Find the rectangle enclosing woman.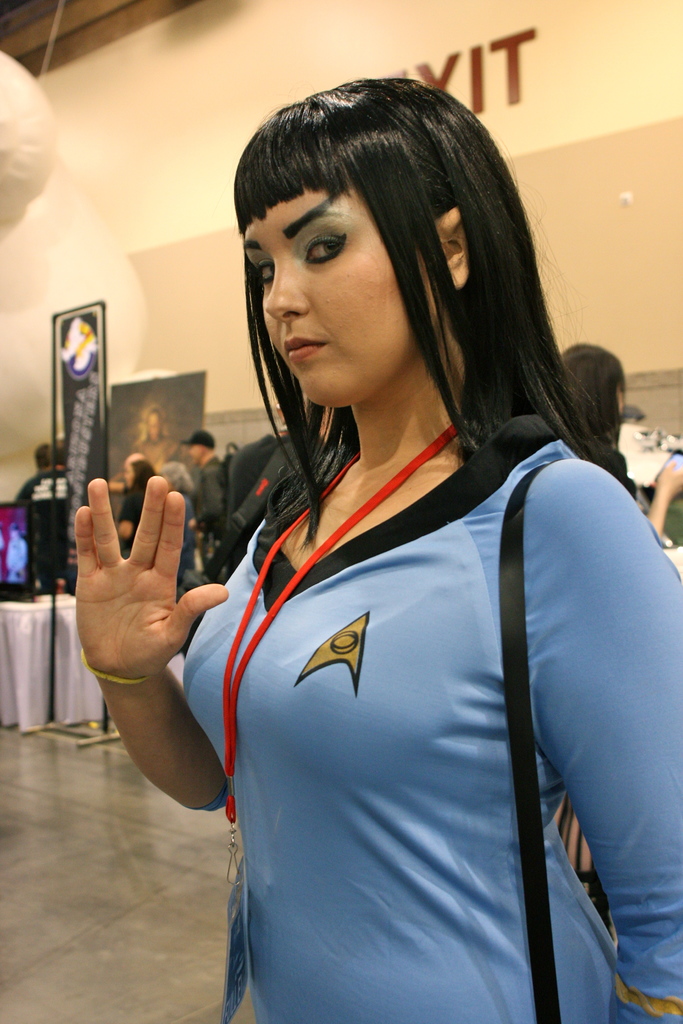
Rect(136, 56, 629, 1023).
